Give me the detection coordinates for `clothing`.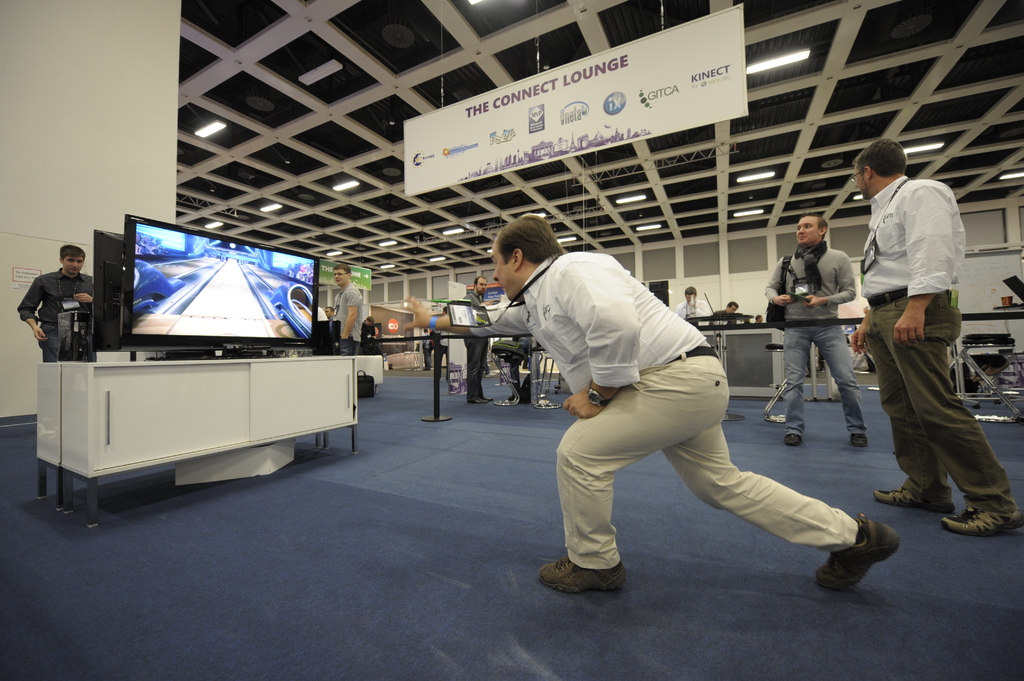
bbox(763, 243, 858, 432).
